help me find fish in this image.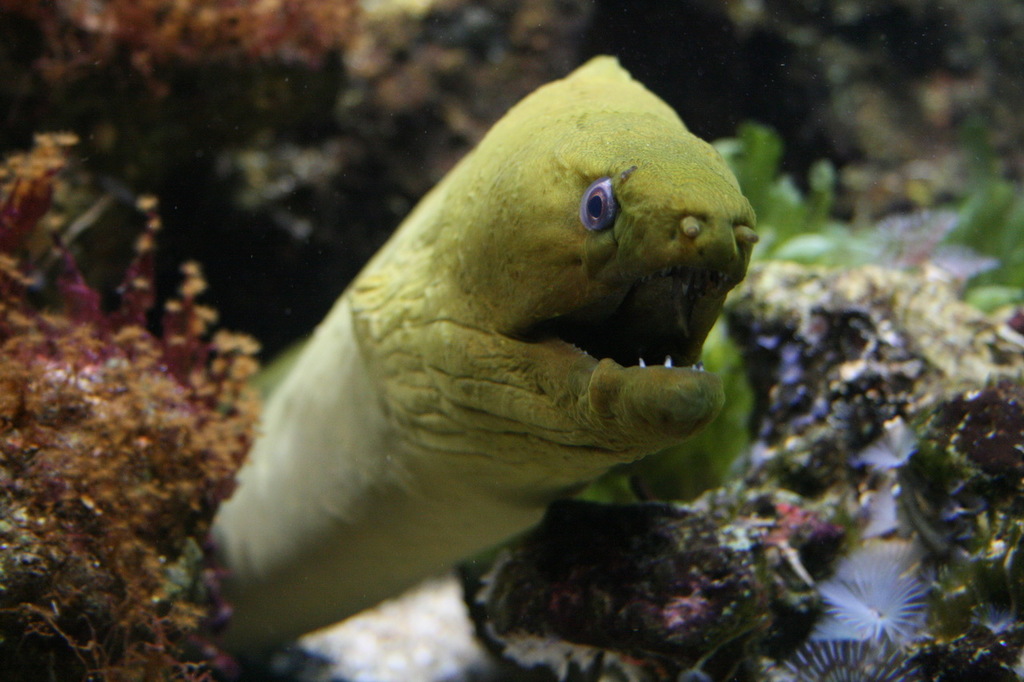
Found it: Rect(200, 50, 754, 654).
